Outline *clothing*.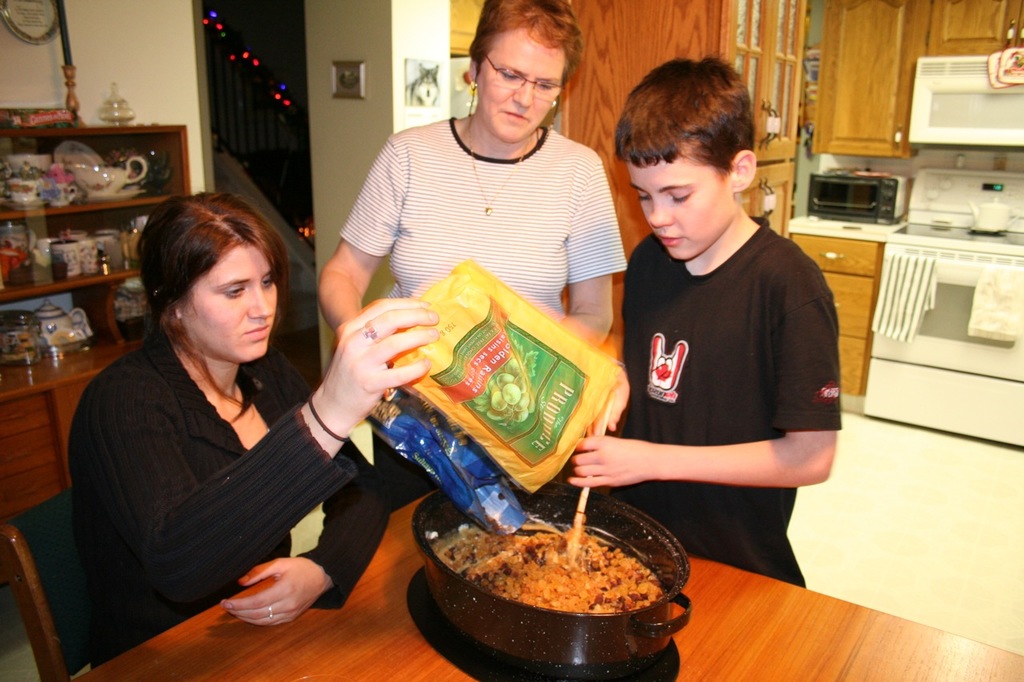
Outline: [70, 332, 392, 660].
